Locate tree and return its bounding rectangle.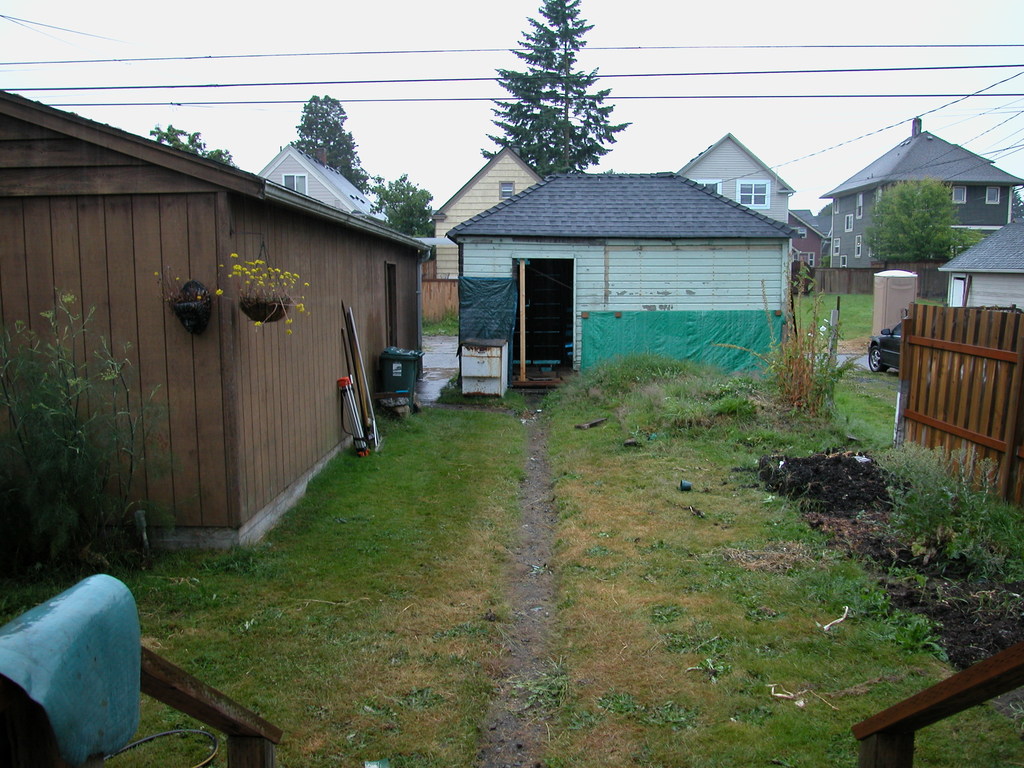
[left=288, top=93, right=366, bottom=195].
